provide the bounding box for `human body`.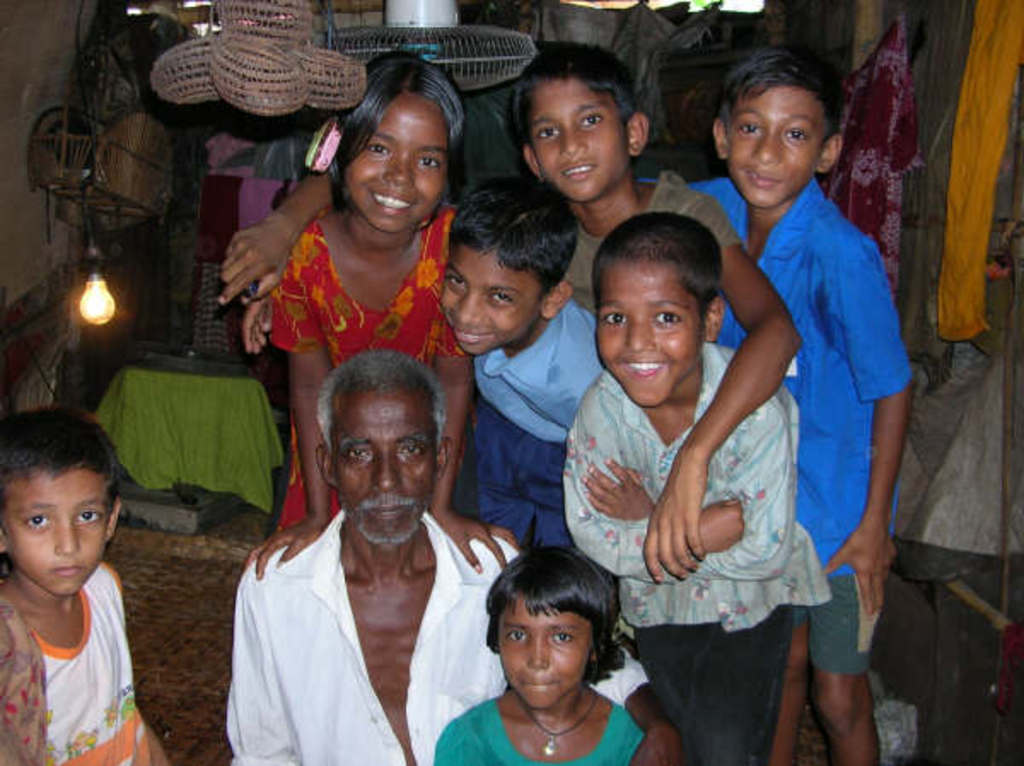
<bbox>662, 44, 922, 764</bbox>.
